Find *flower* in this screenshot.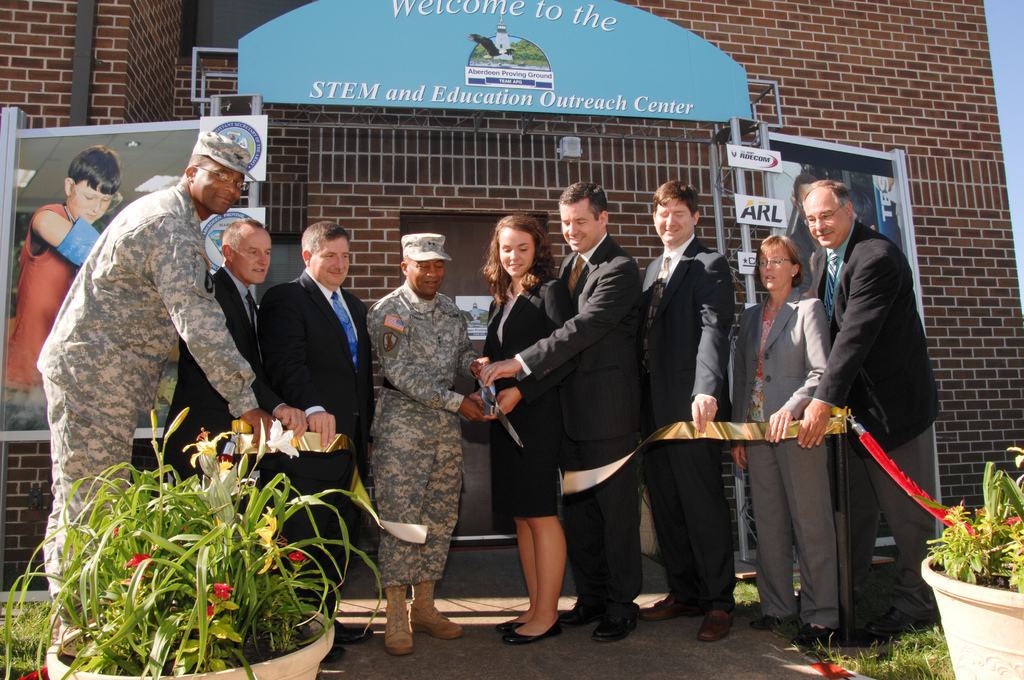
The bounding box for *flower* is crop(111, 525, 121, 537).
